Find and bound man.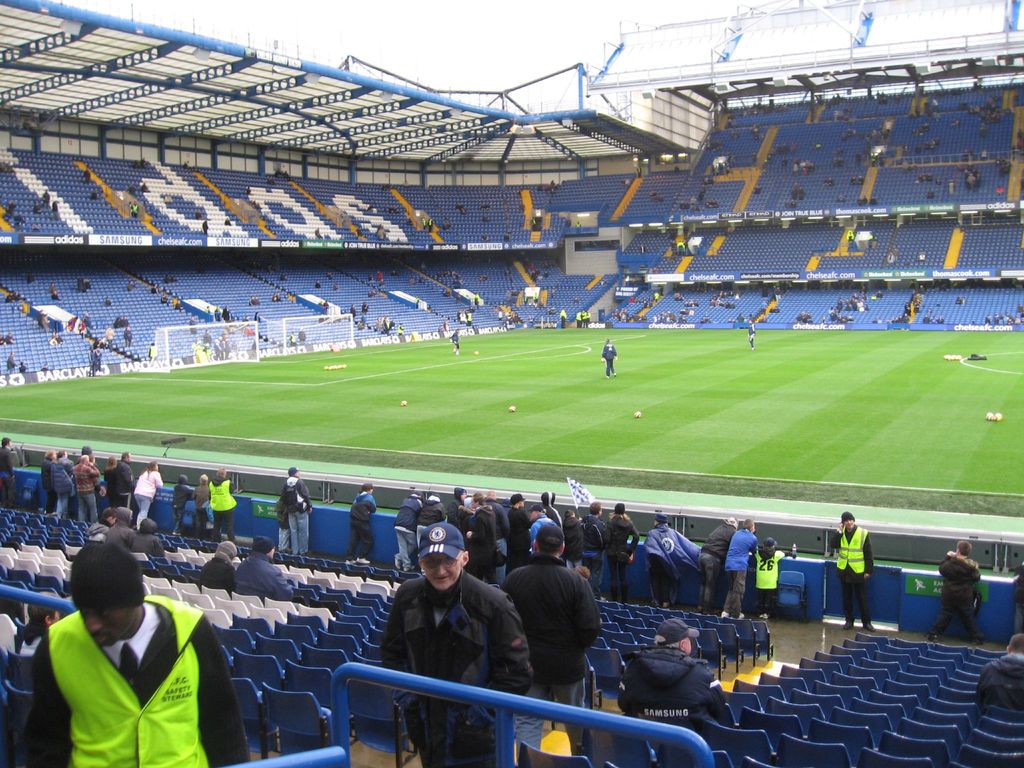
Bound: (x1=494, y1=522, x2=602, y2=760).
